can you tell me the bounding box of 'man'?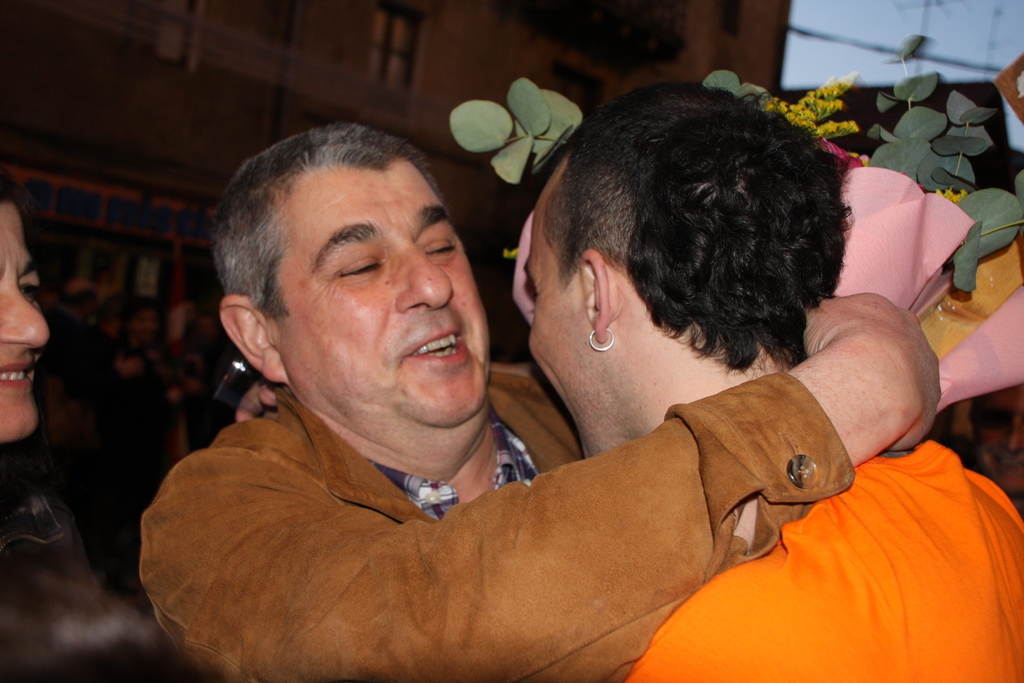
box(0, 188, 52, 454).
